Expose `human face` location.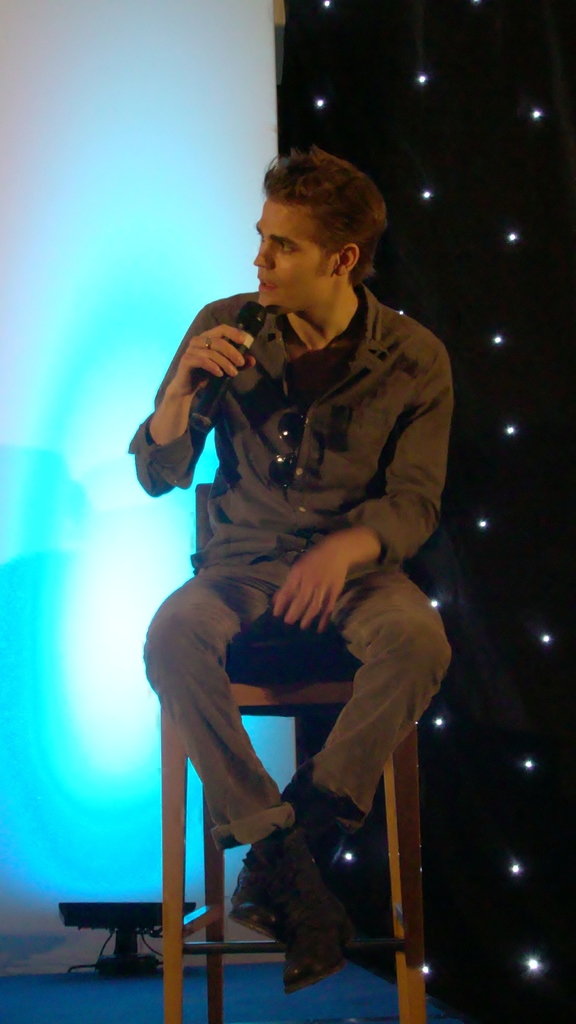
Exposed at Rect(247, 195, 336, 302).
